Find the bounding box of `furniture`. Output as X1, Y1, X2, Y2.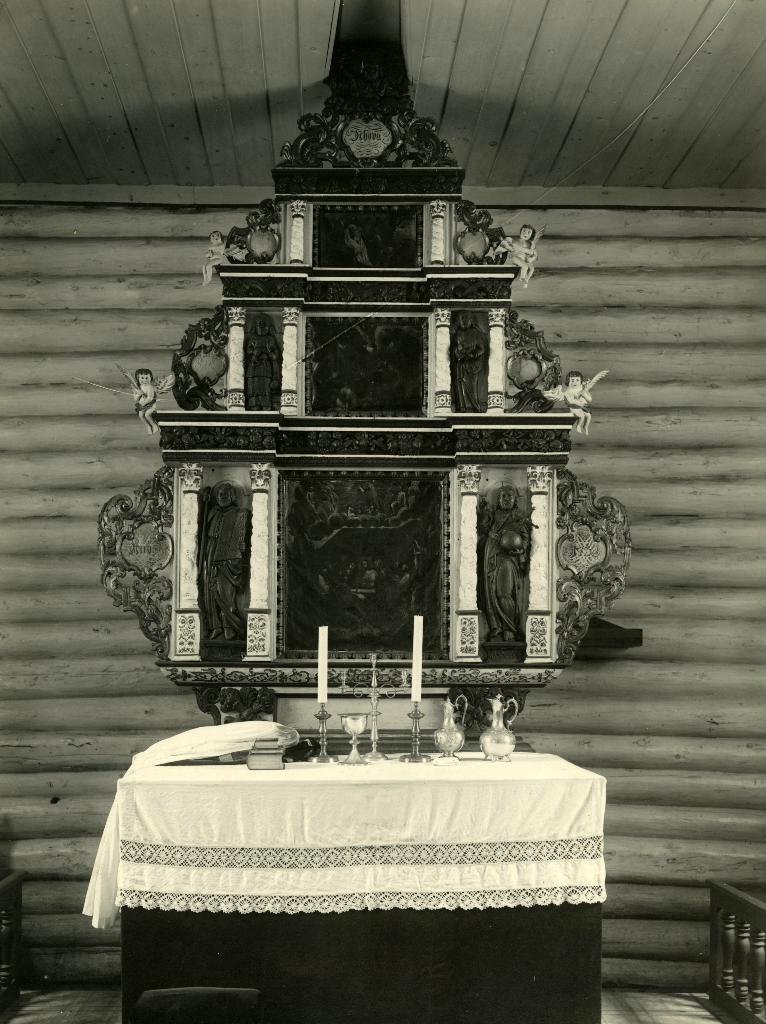
137, 986, 263, 1023.
